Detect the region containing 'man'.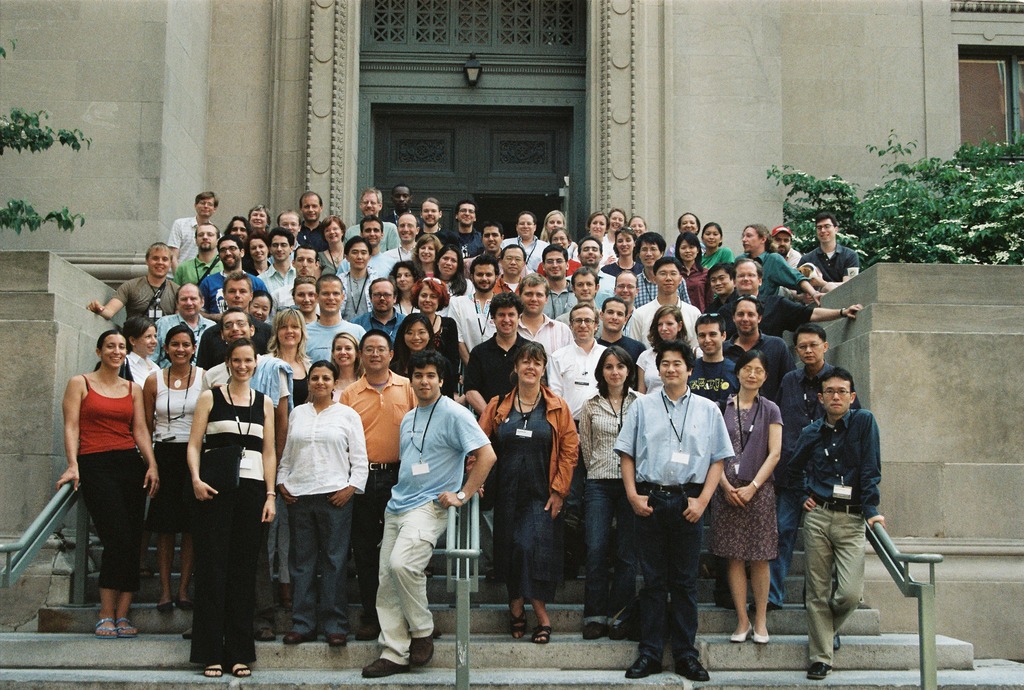
box=[748, 321, 861, 614].
